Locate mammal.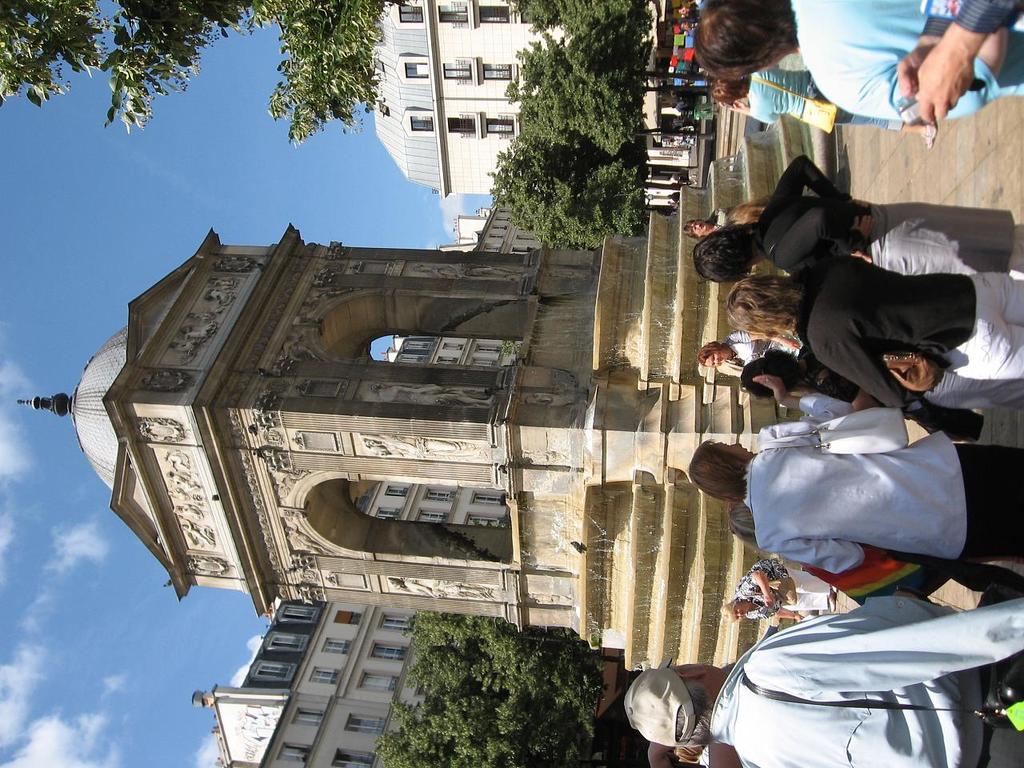
Bounding box: (left=690, top=2, right=706, bottom=10).
